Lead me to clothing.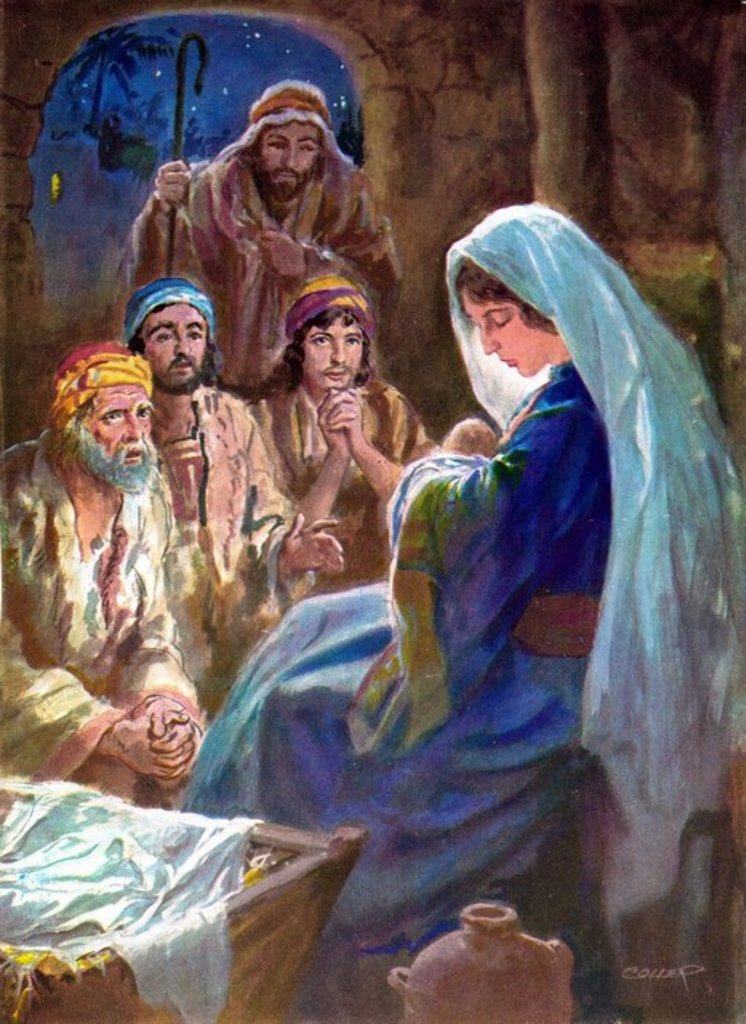
Lead to 0/775/268/1023.
